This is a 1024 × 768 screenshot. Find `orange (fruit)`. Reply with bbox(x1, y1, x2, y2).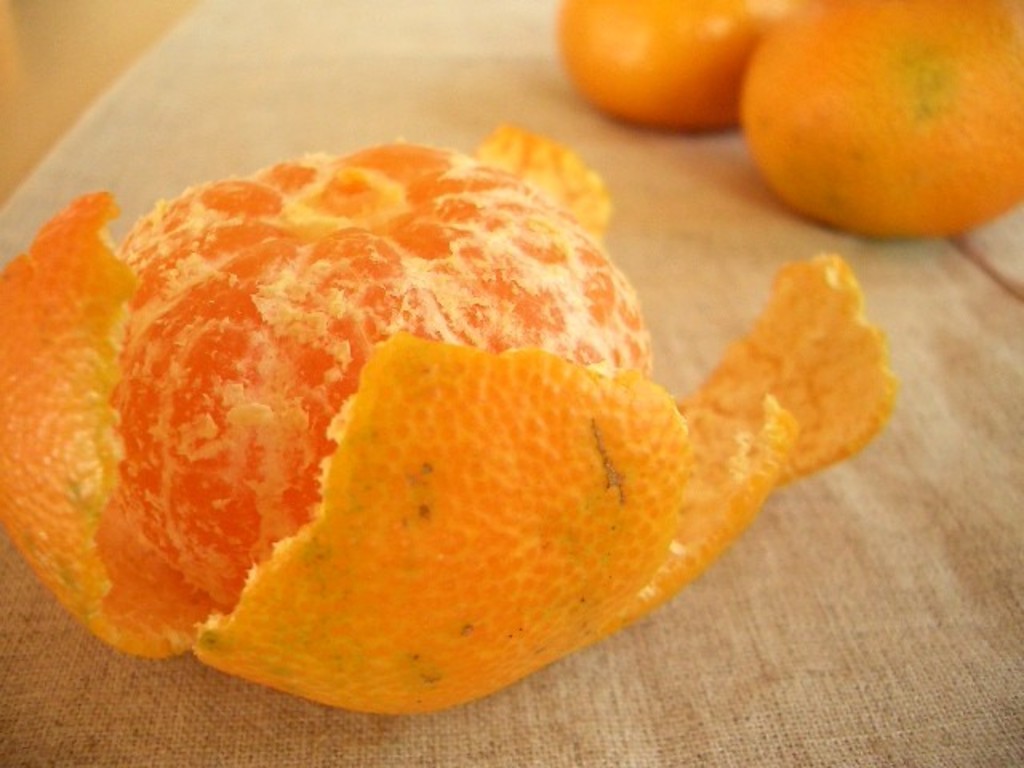
bbox(0, 130, 891, 718).
